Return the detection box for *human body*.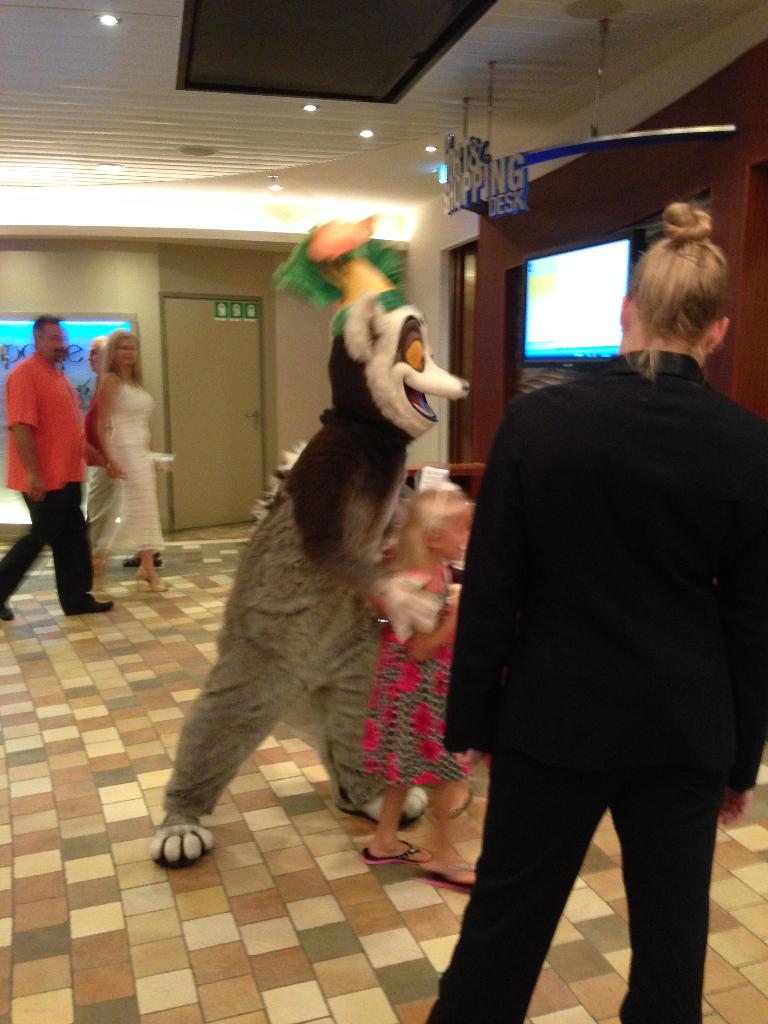
BBox(156, 202, 462, 908).
